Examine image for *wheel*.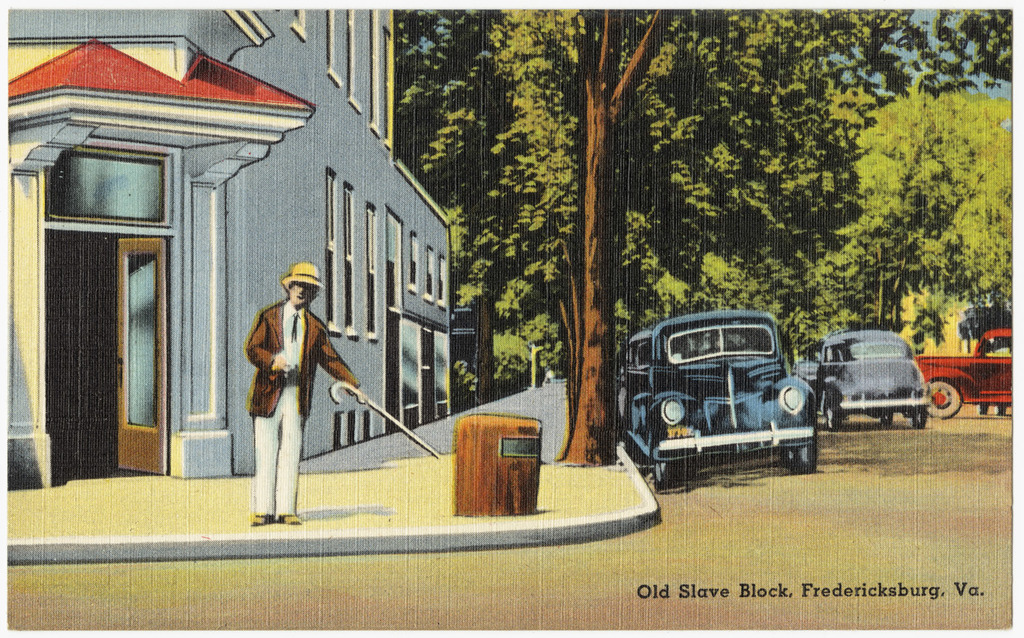
Examination result: Rect(642, 450, 689, 494).
